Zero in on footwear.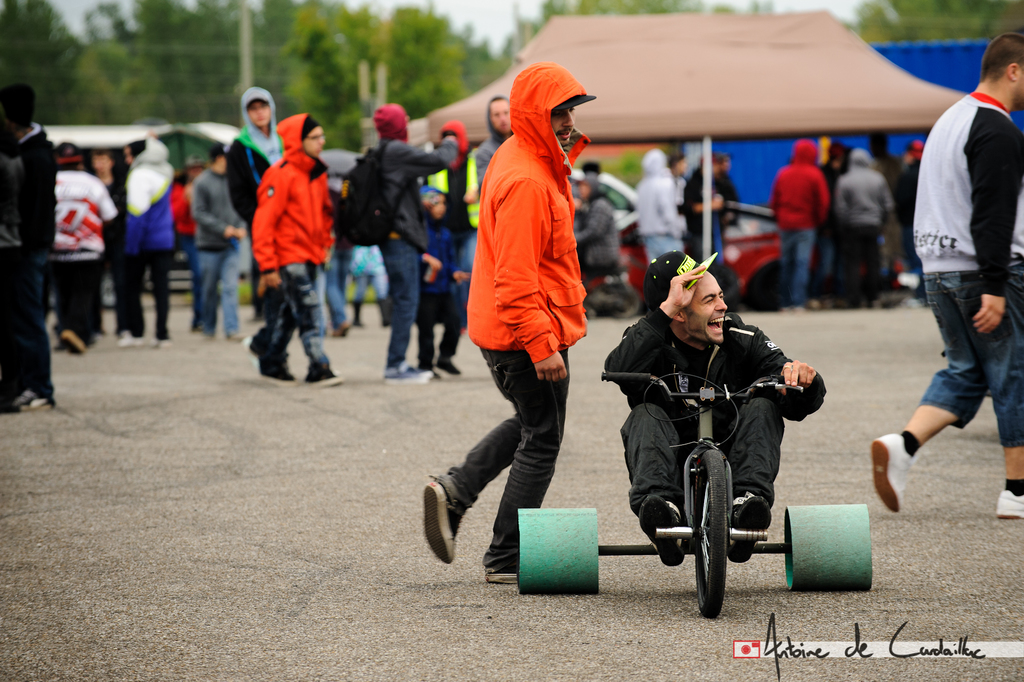
Zeroed in: [left=266, top=356, right=292, bottom=386].
